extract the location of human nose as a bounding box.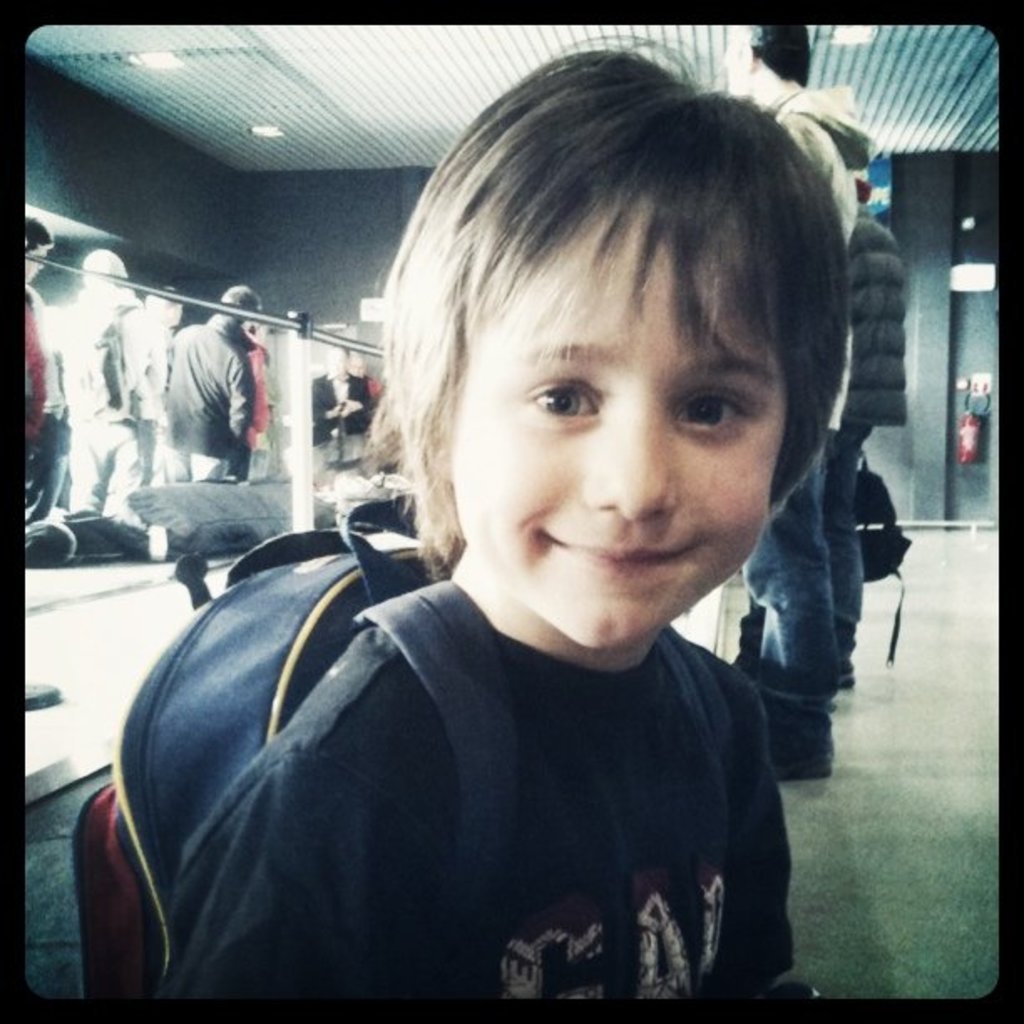
bbox=[577, 387, 674, 519].
